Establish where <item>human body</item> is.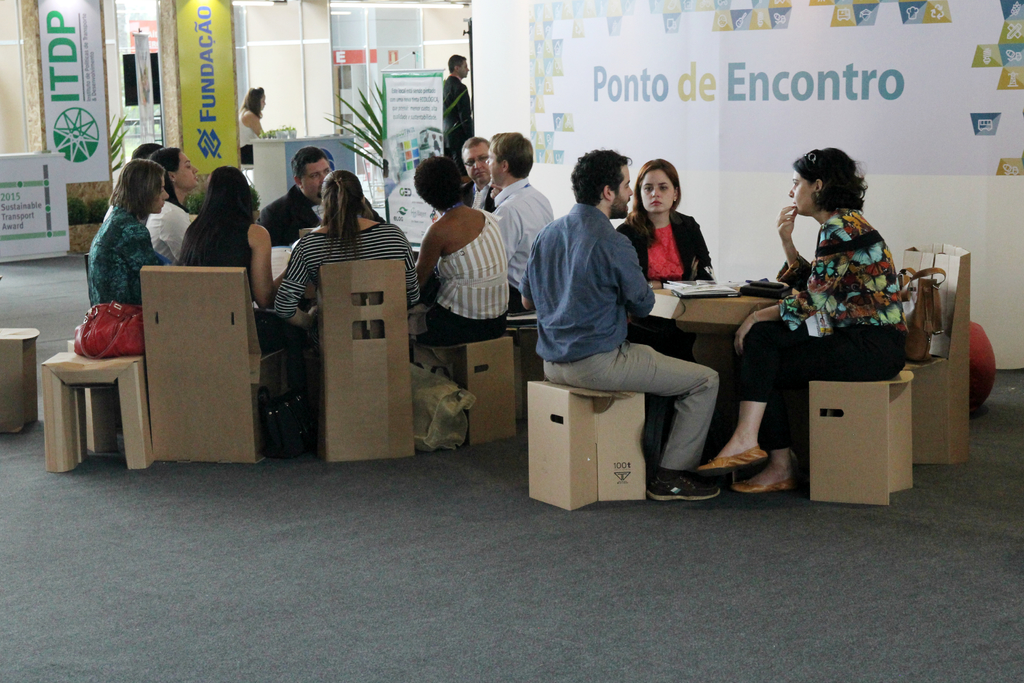
Established at Rect(89, 156, 165, 314).
